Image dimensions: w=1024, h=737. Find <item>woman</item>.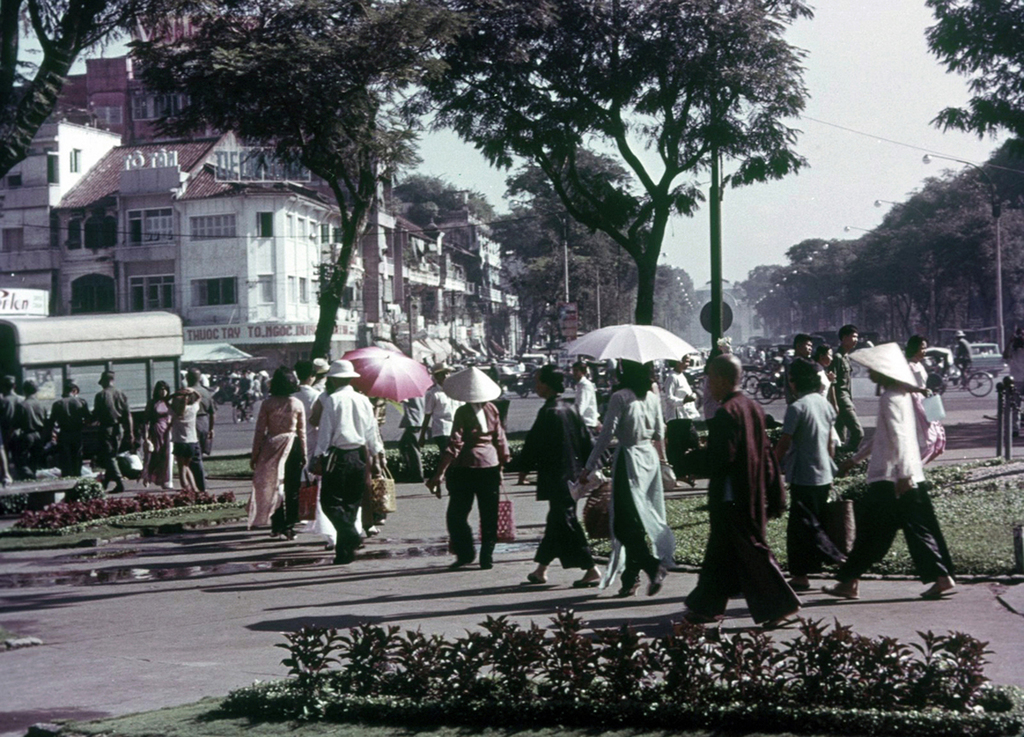
l=571, t=355, r=669, b=602.
